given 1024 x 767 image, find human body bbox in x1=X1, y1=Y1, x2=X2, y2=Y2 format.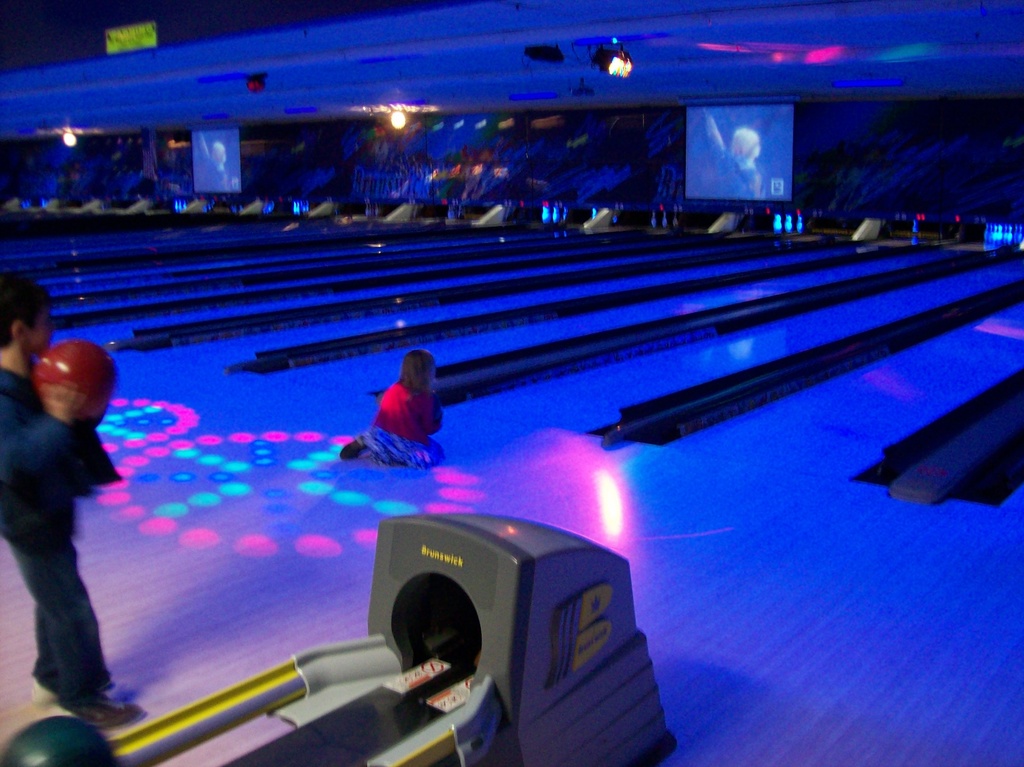
x1=358, y1=351, x2=445, y2=469.
